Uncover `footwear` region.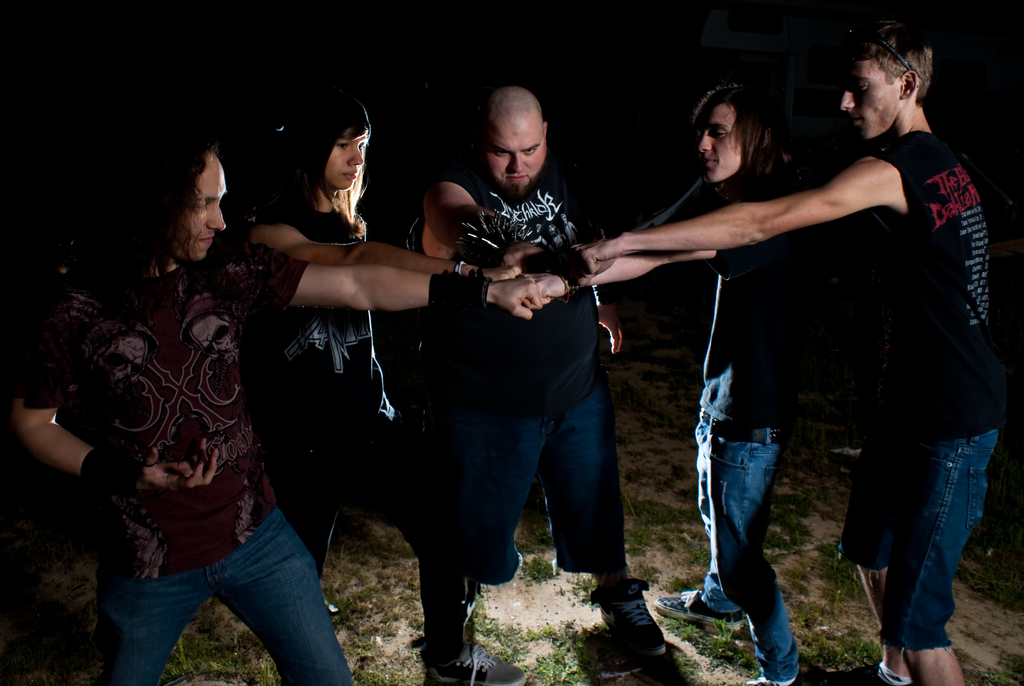
Uncovered: 602 589 670 673.
